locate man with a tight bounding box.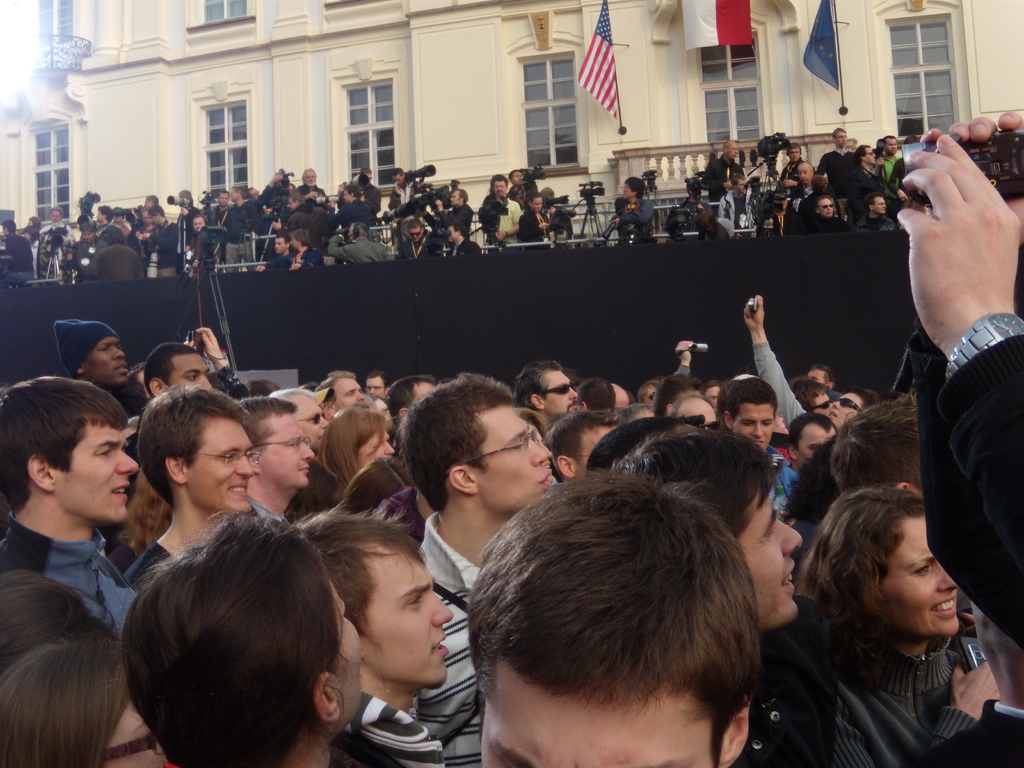
box=[203, 189, 241, 268].
